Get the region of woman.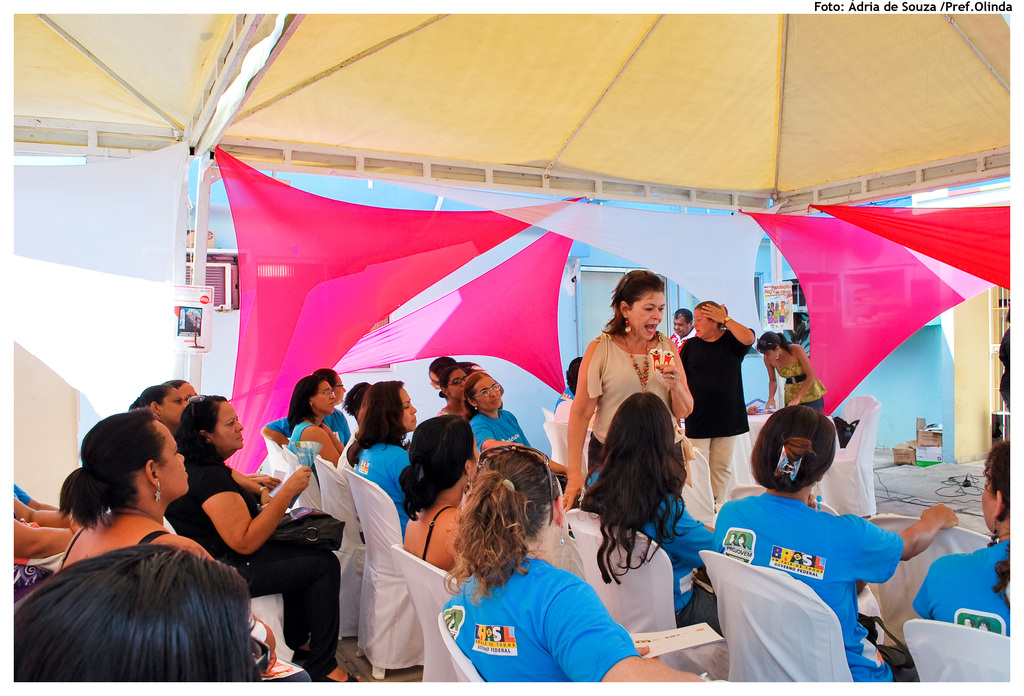
<box>581,384,720,622</box>.
